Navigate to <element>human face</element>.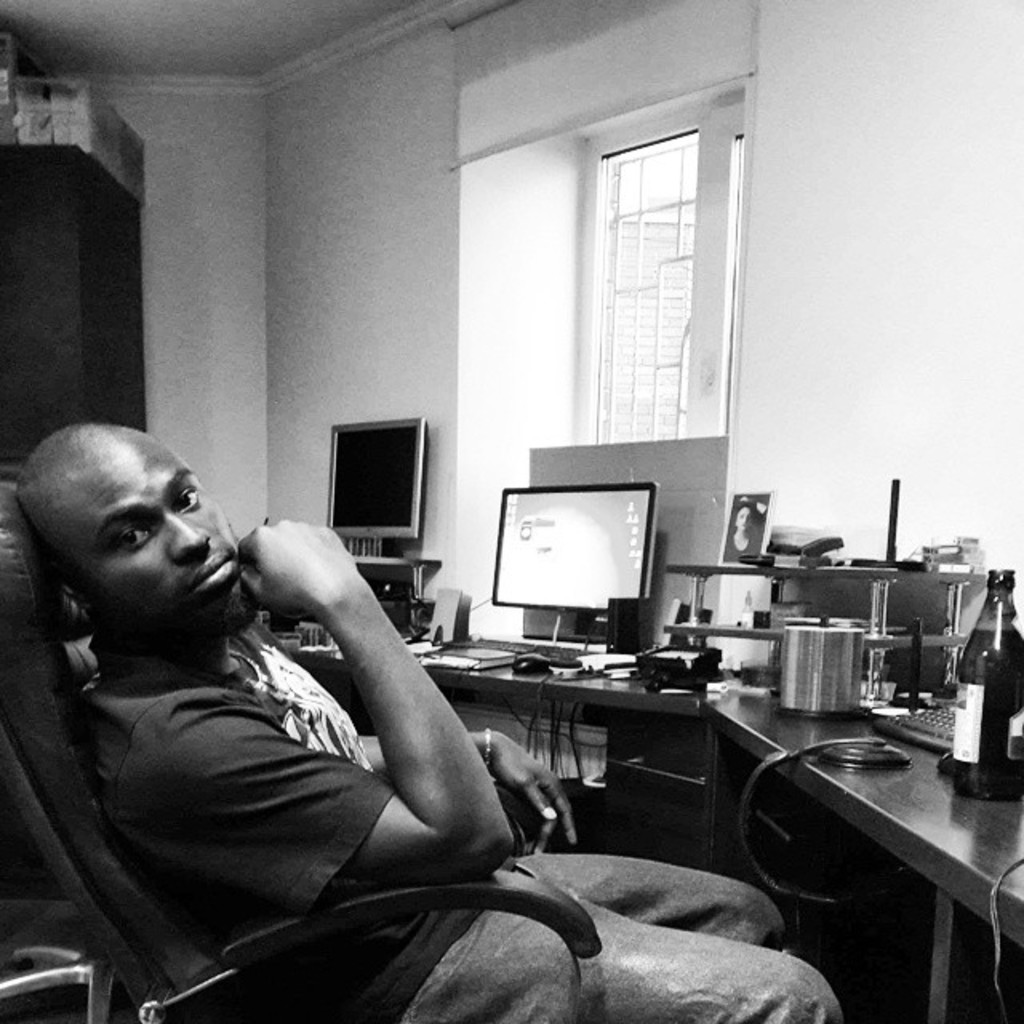
Navigation target: crop(45, 427, 261, 635).
